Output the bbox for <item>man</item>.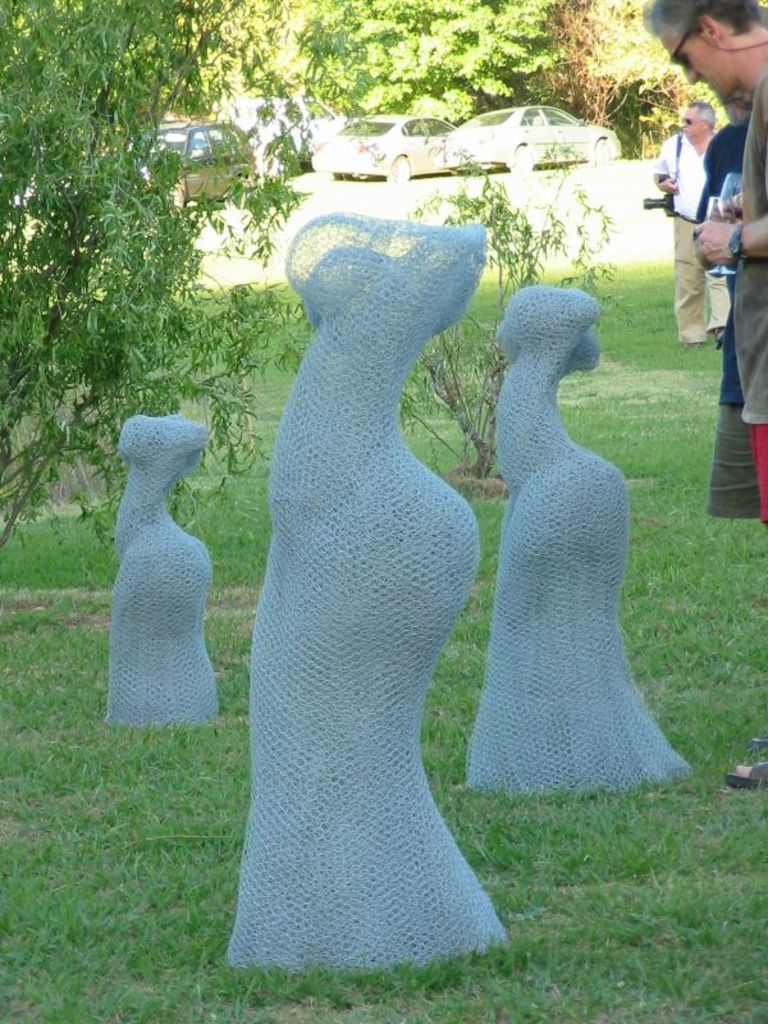
detection(660, 84, 755, 360).
